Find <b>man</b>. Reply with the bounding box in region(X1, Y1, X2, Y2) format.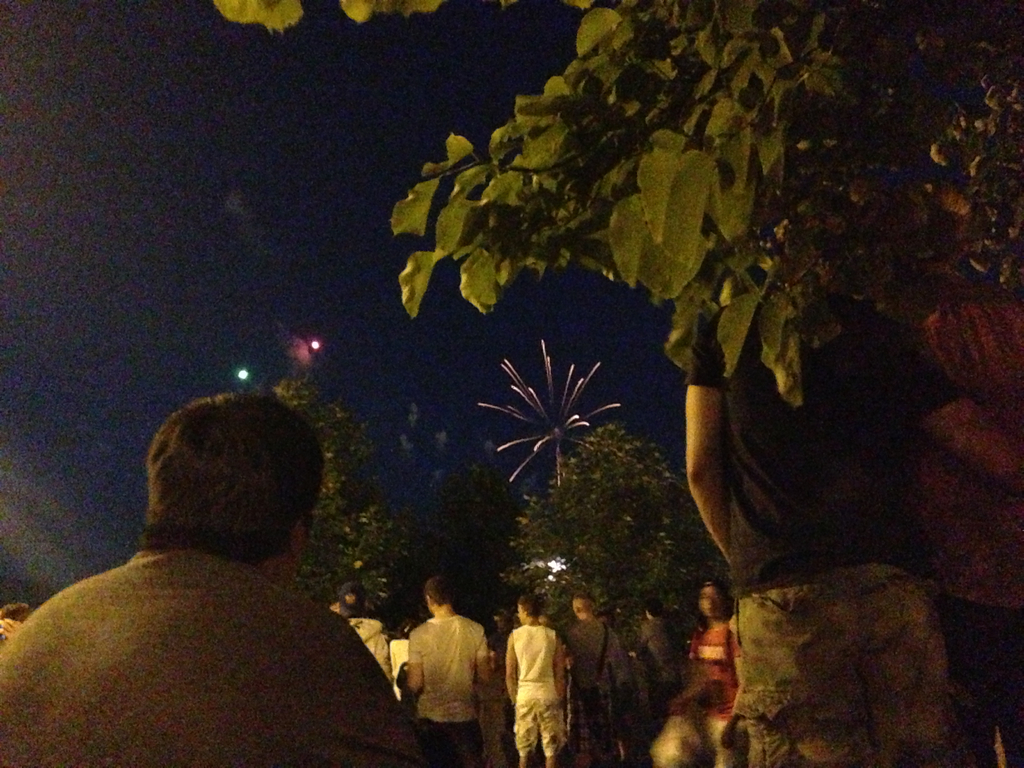
region(408, 582, 492, 767).
